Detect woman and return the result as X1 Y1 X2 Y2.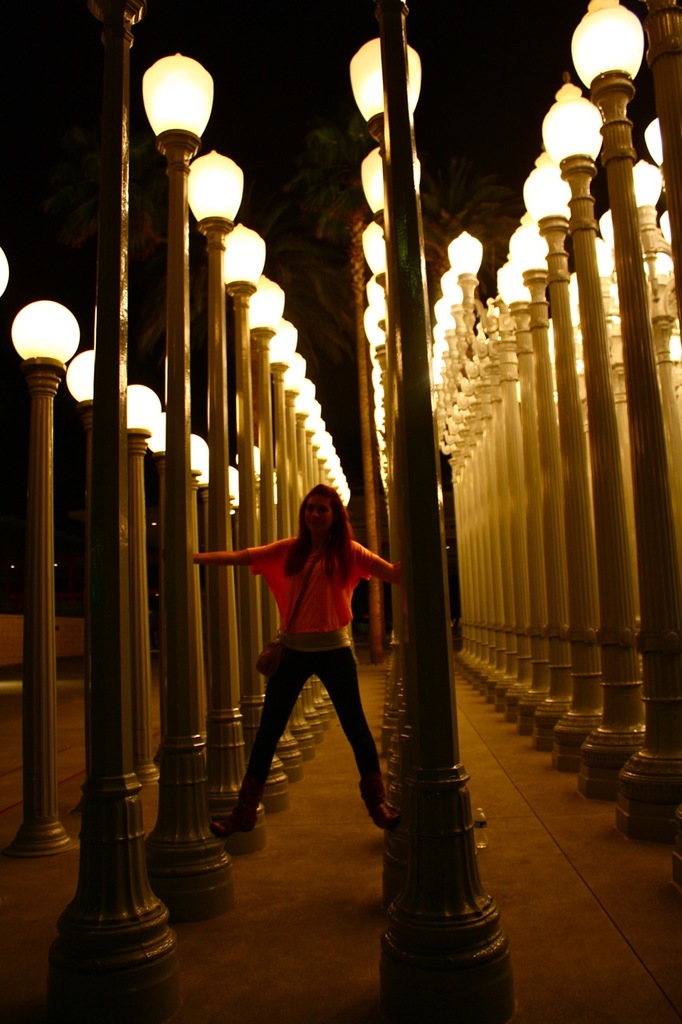
224 481 387 818.
